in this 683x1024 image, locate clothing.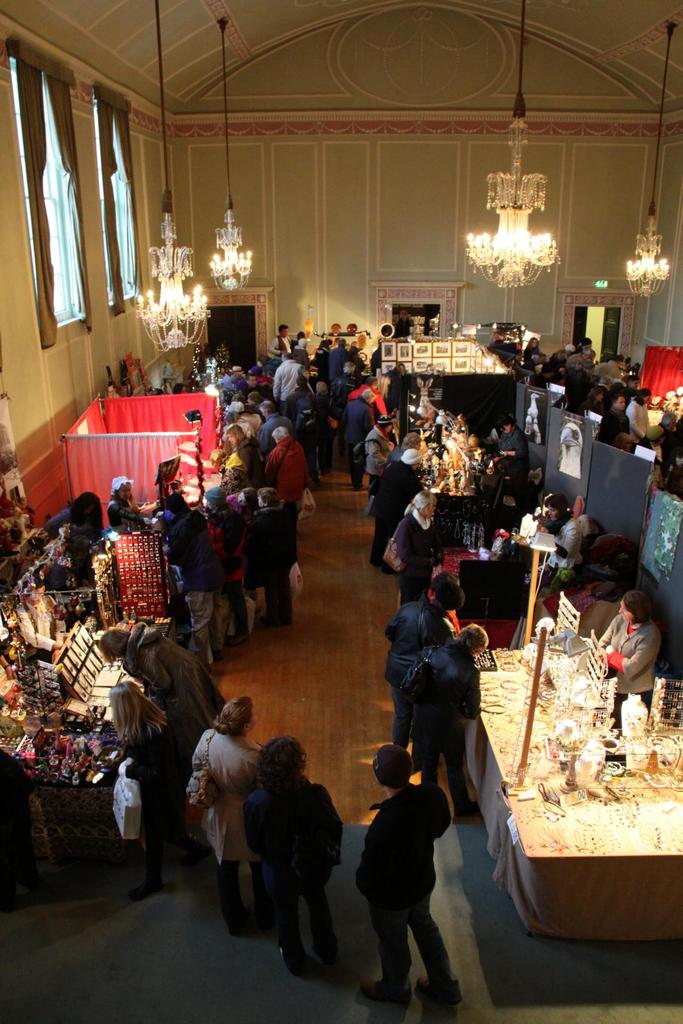
Bounding box: <region>122, 625, 229, 753</region>.
